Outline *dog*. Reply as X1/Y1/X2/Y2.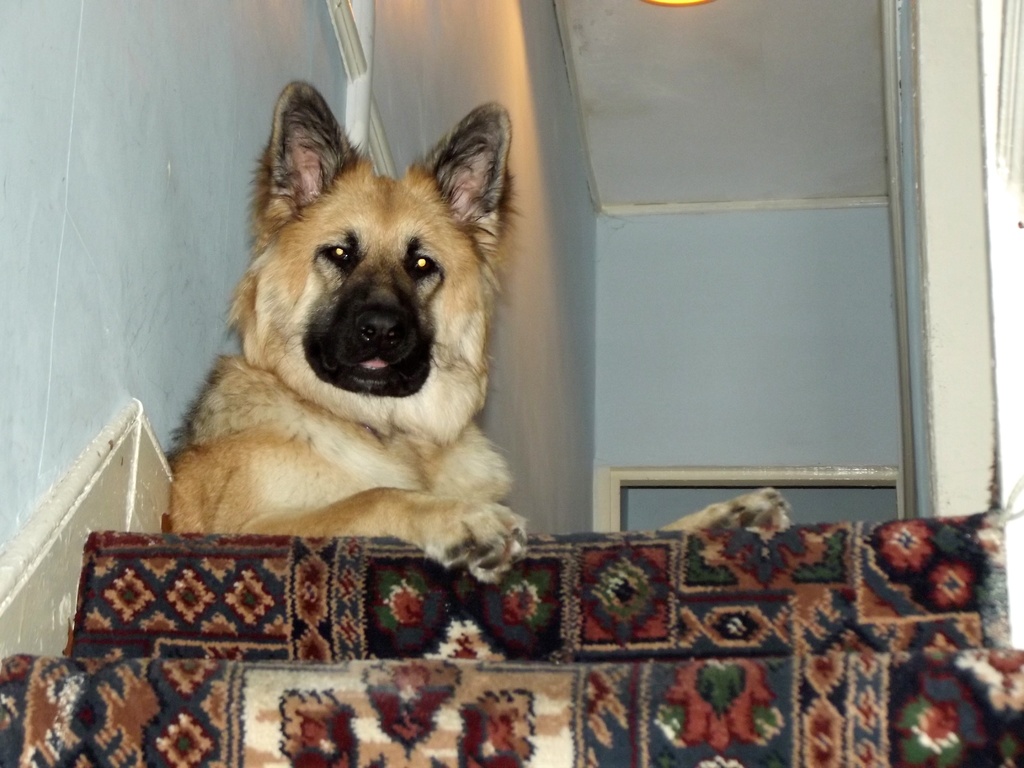
164/82/788/589.
